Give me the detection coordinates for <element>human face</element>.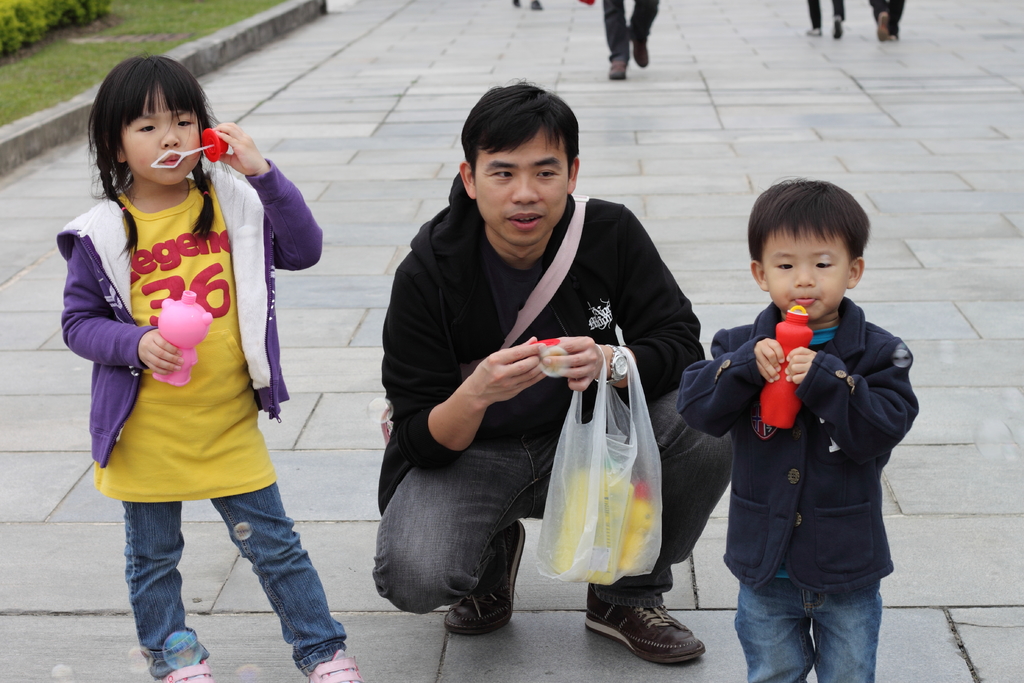
rect(474, 126, 568, 244).
